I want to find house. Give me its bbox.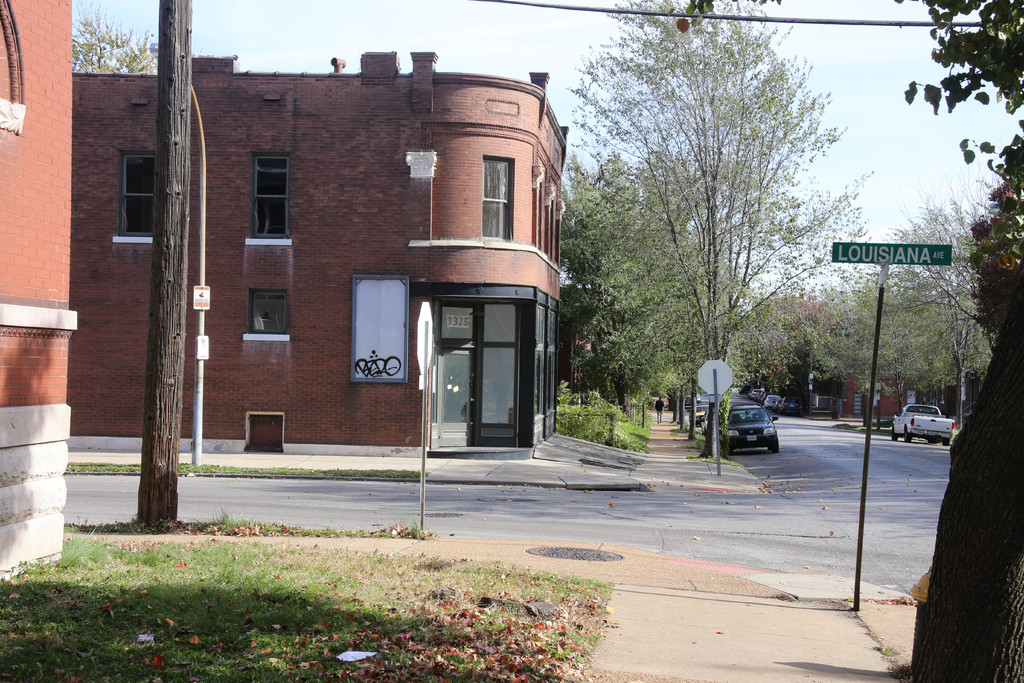
detection(68, 46, 557, 461).
